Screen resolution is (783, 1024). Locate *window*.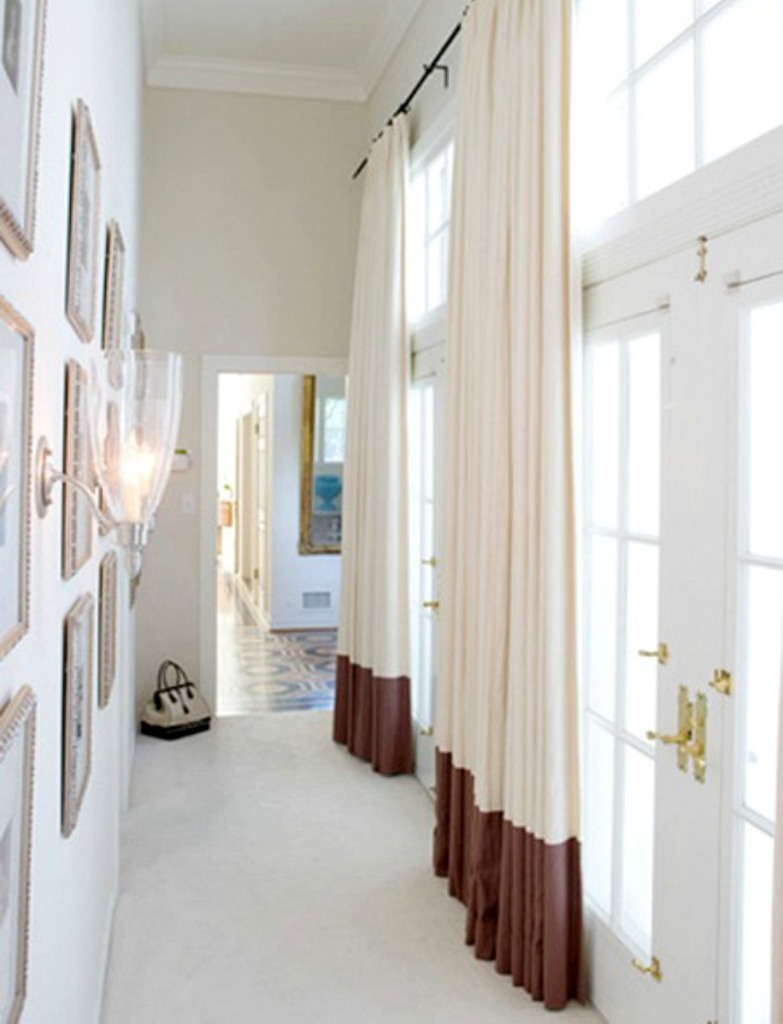
404,92,461,317.
